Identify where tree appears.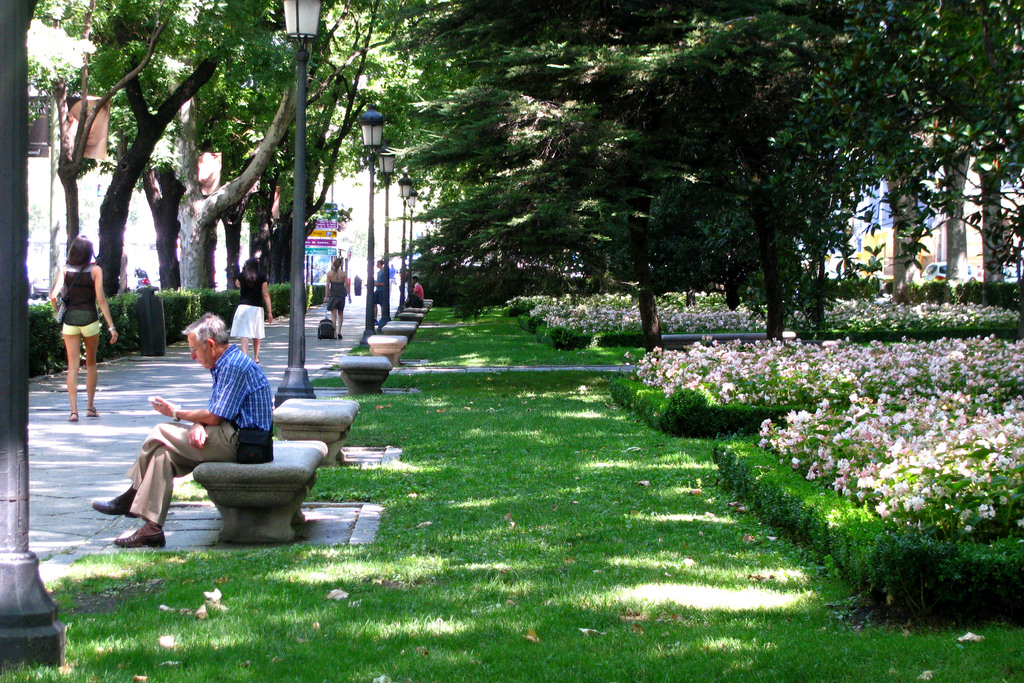
Appears at Rect(902, 0, 1023, 284).
